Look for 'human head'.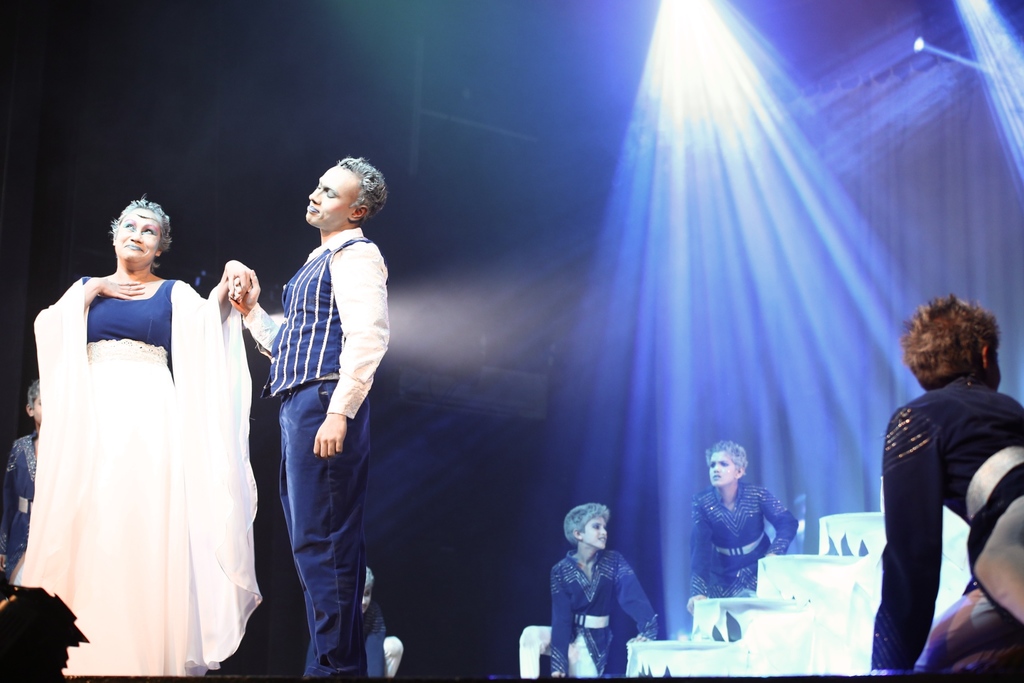
Found: <bbox>898, 295, 1003, 393</bbox>.
